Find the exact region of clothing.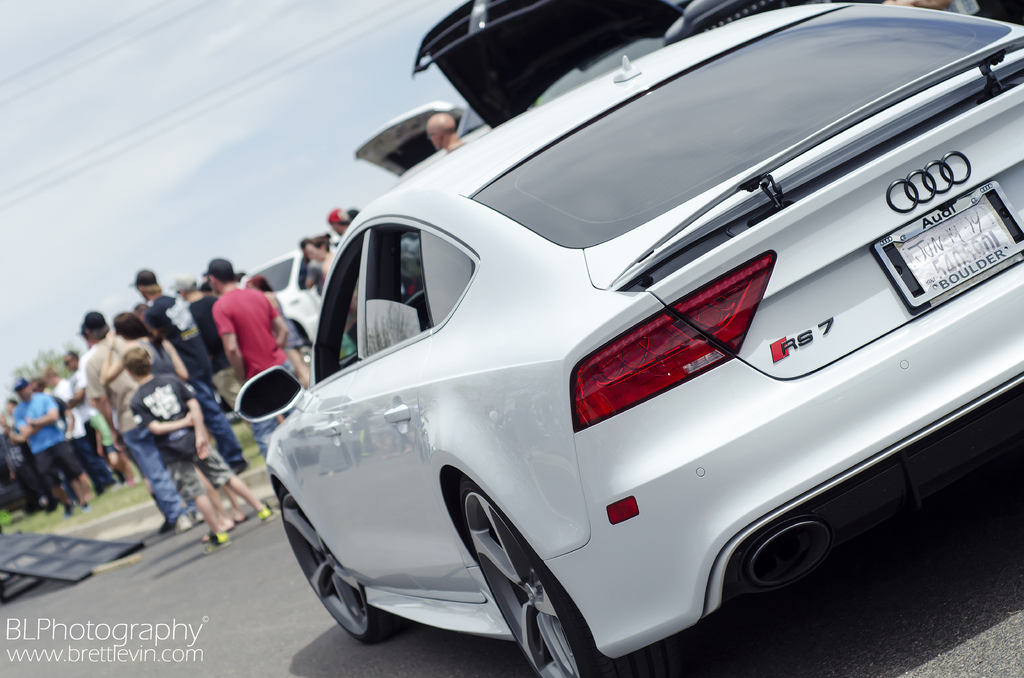
Exact region: [left=72, top=377, right=106, bottom=417].
